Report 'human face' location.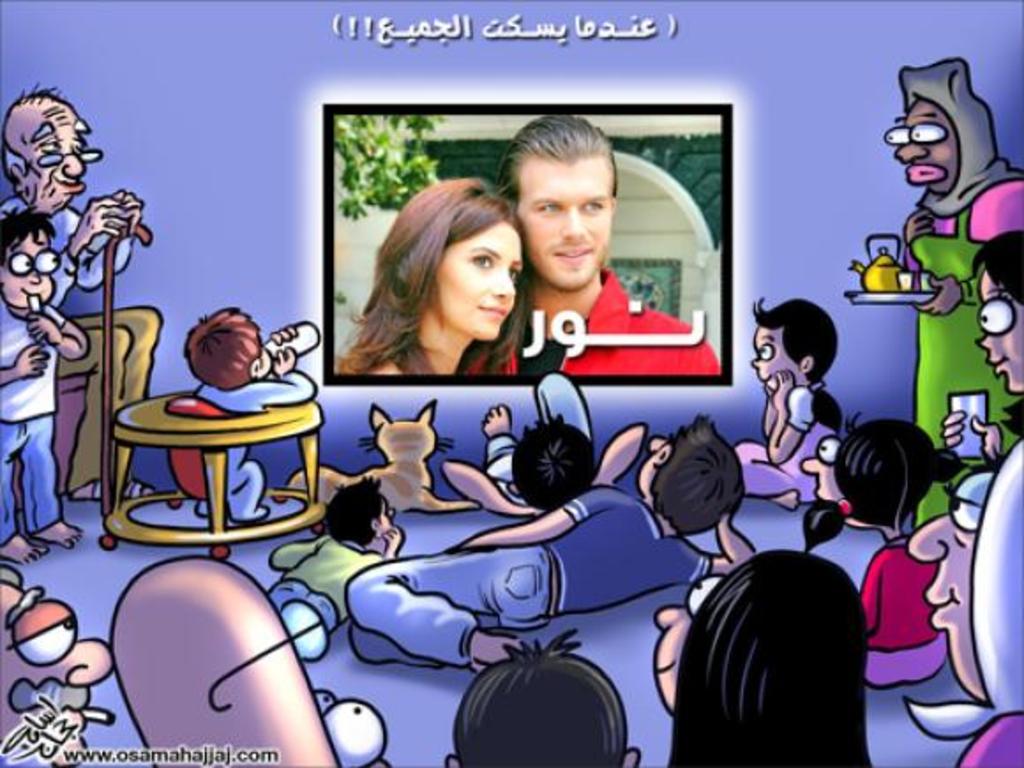
Report: pyautogui.locateOnScreen(0, 581, 117, 759).
